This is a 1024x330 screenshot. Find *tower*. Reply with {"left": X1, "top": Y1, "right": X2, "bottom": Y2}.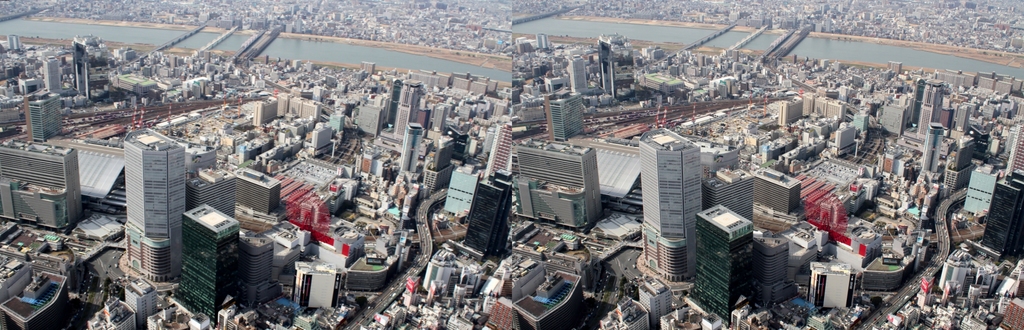
{"left": 8, "top": 140, "right": 70, "bottom": 228}.
